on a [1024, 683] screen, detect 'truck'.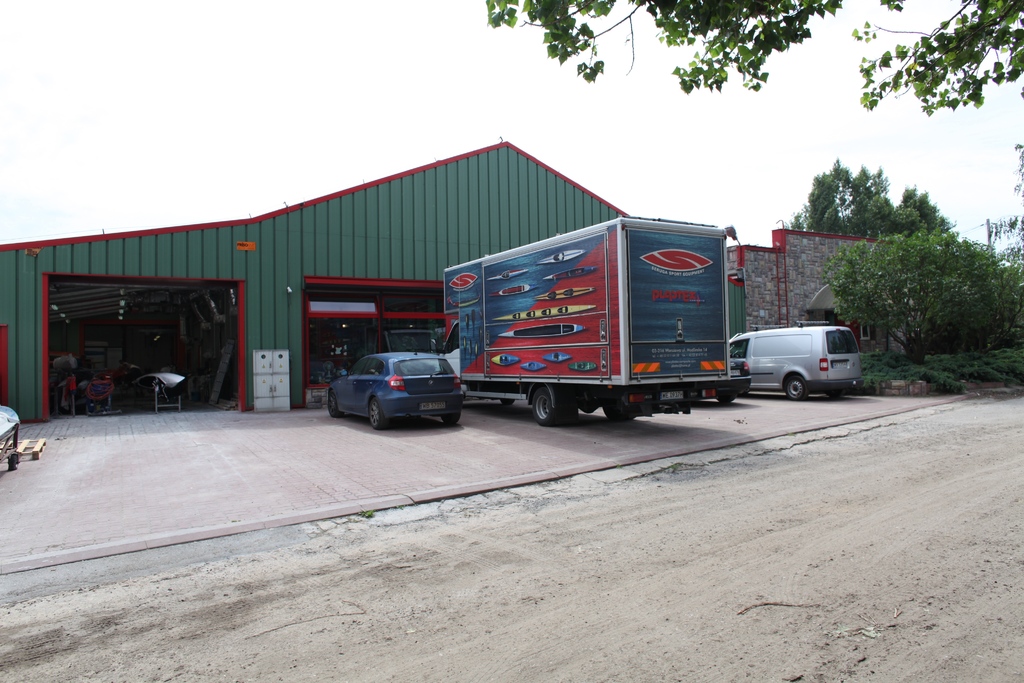
[428,210,767,439].
